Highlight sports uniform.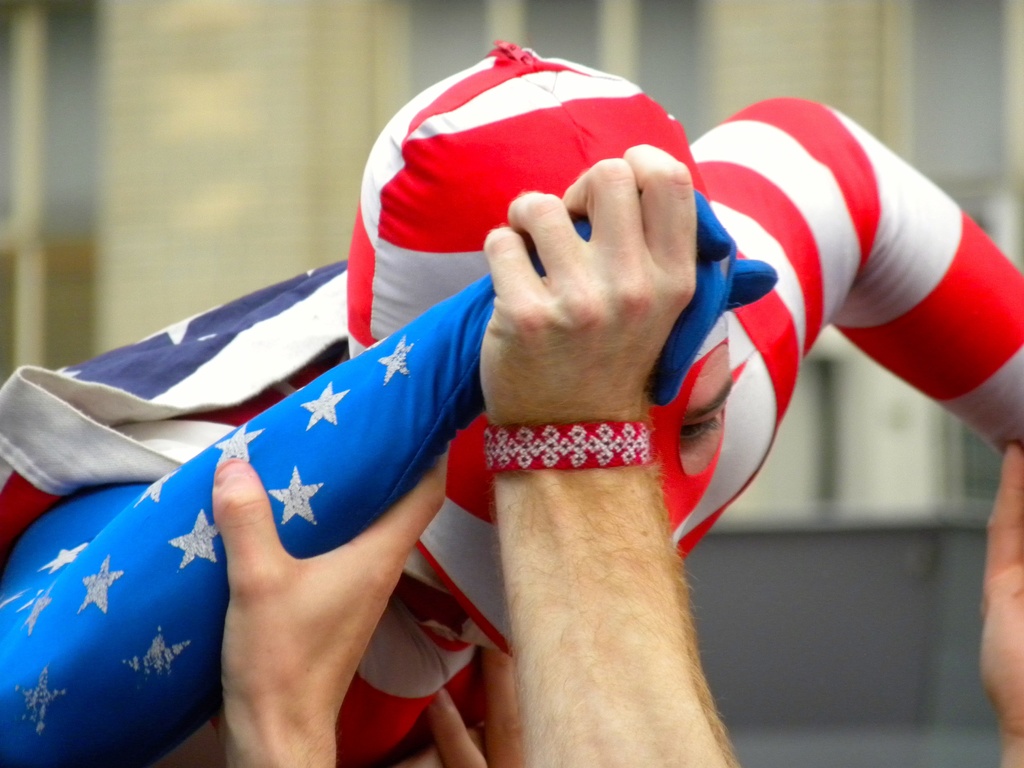
Highlighted region: crop(0, 36, 1023, 766).
